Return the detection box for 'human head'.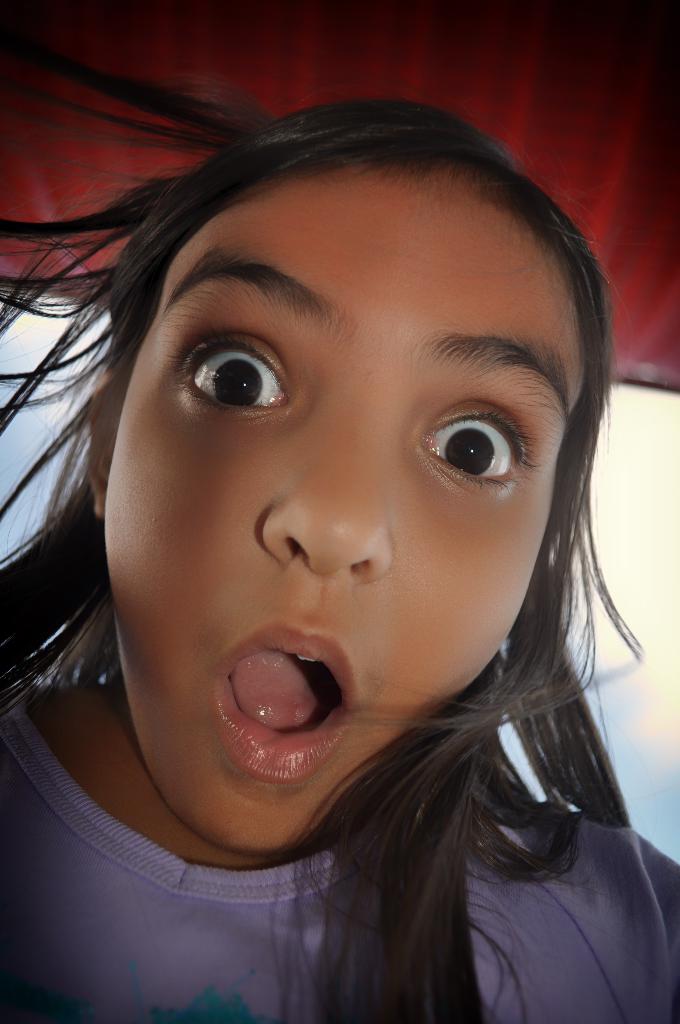
locate(80, 102, 617, 827).
